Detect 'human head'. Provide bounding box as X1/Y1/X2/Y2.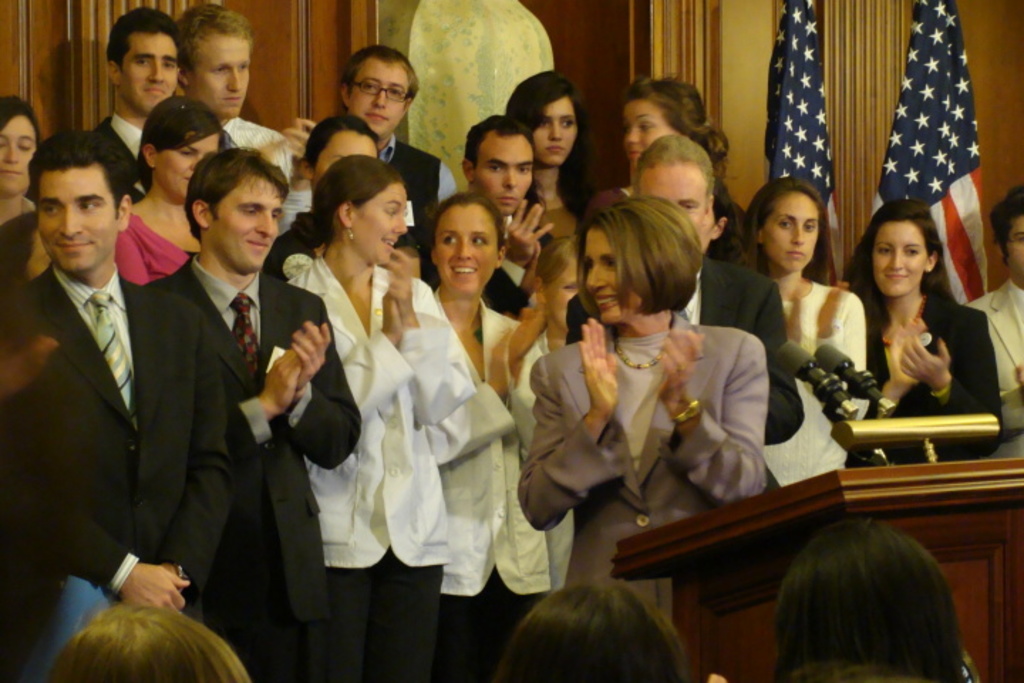
172/122/289/270.
